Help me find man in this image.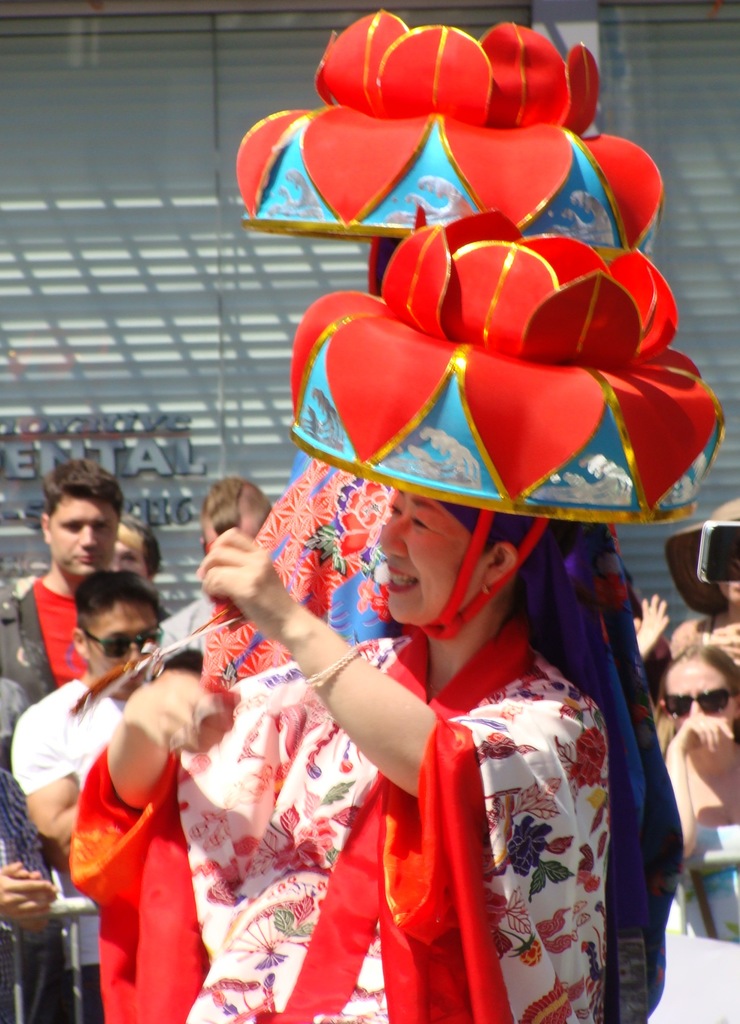
Found it: 12:477:163:675.
